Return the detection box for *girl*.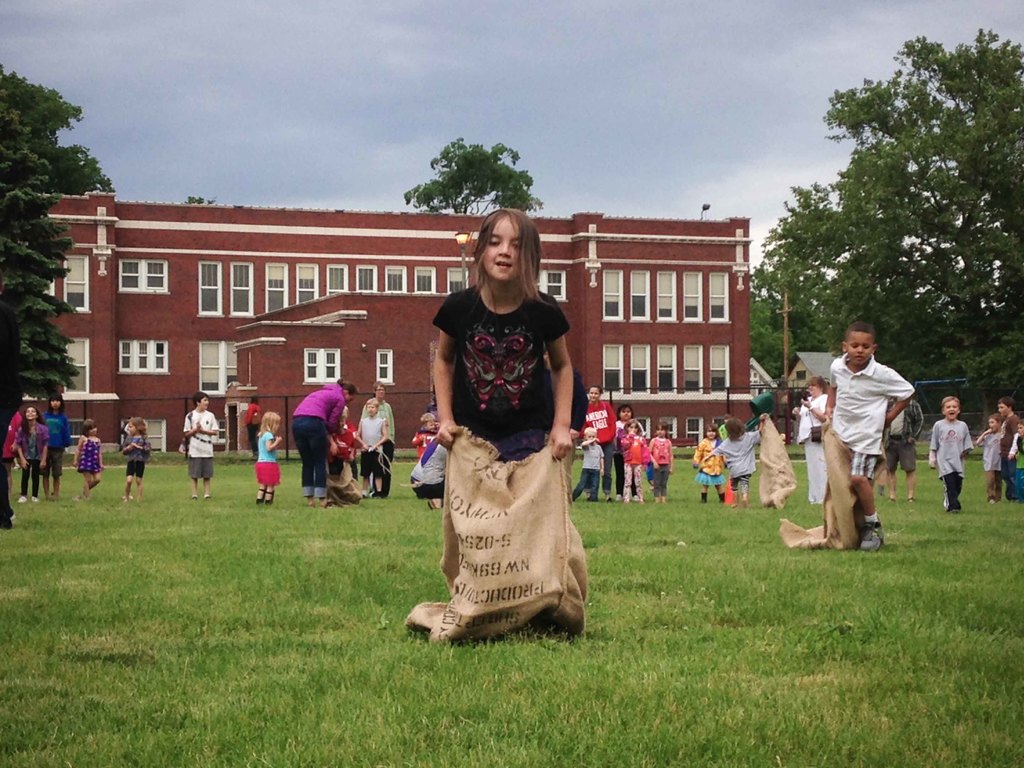
left=620, top=415, right=649, bottom=502.
